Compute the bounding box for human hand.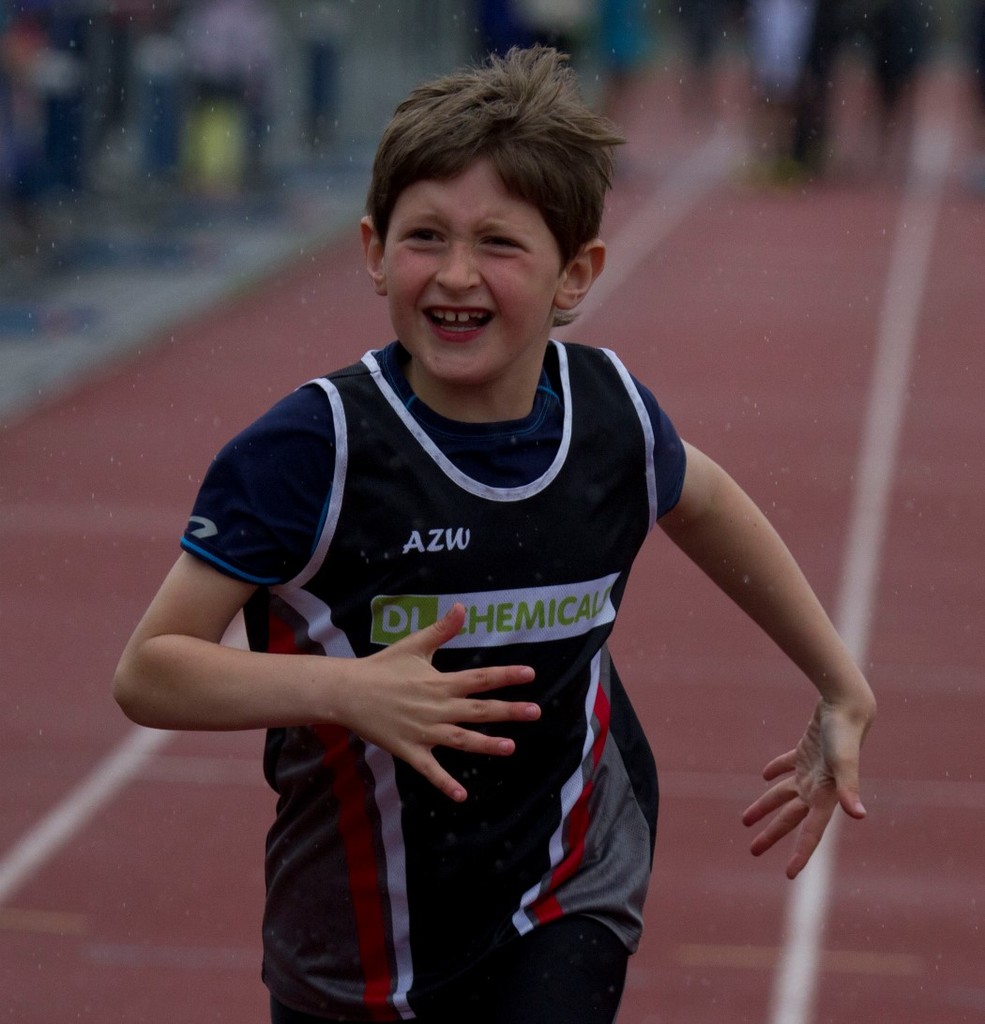
x1=737, y1=692, x2=883, y2=887.
